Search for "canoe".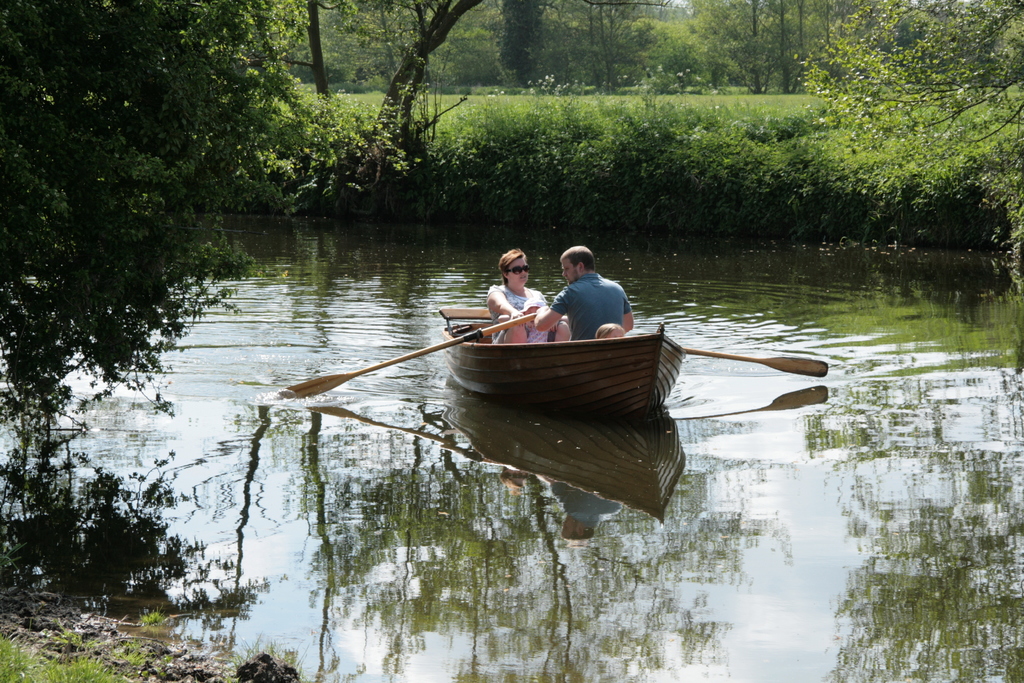
Found at x1=422, y1=290, x2=693, y2=410.
